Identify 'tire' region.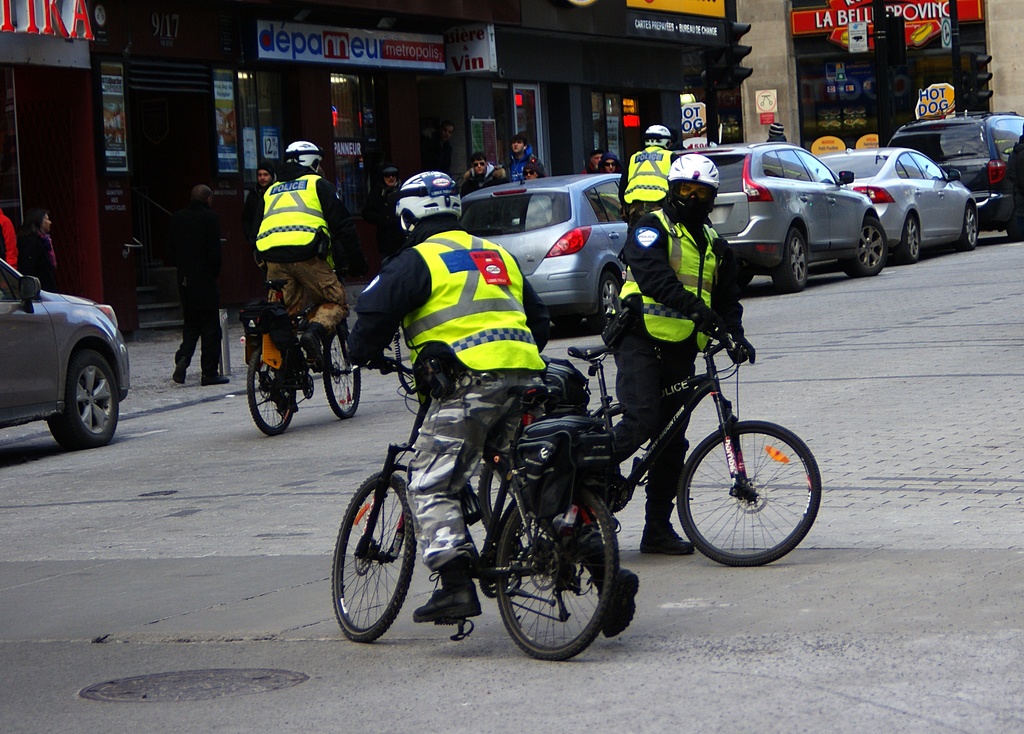
Region: bbox=[675, 420, 824, 566].
